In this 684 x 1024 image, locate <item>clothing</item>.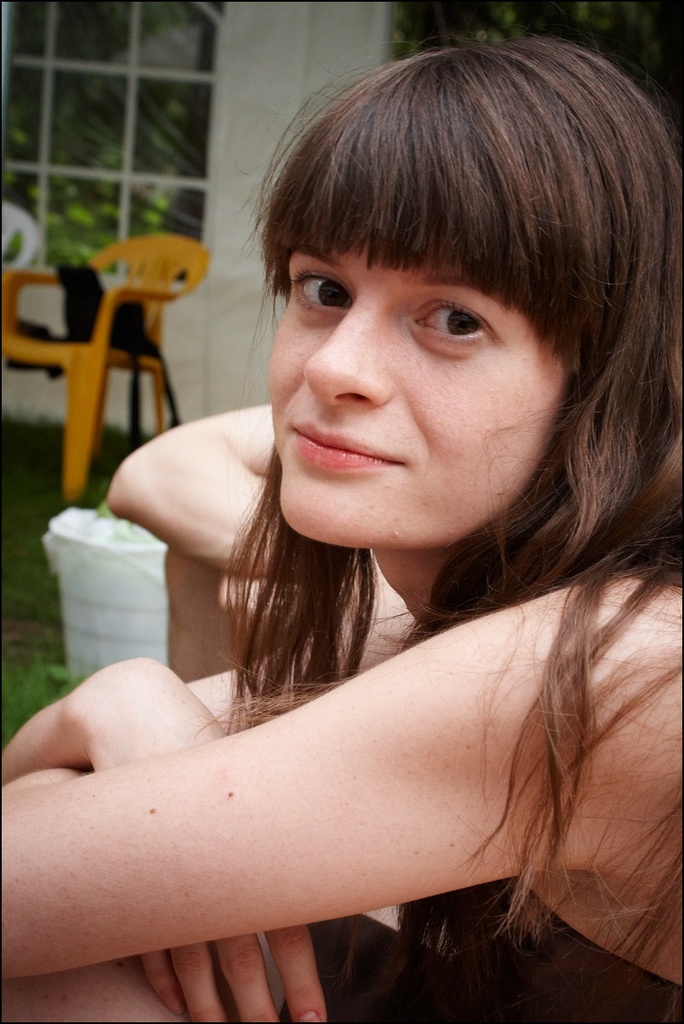
Bounding box: x1=271, y1=588, x2=683, y2=1023.
